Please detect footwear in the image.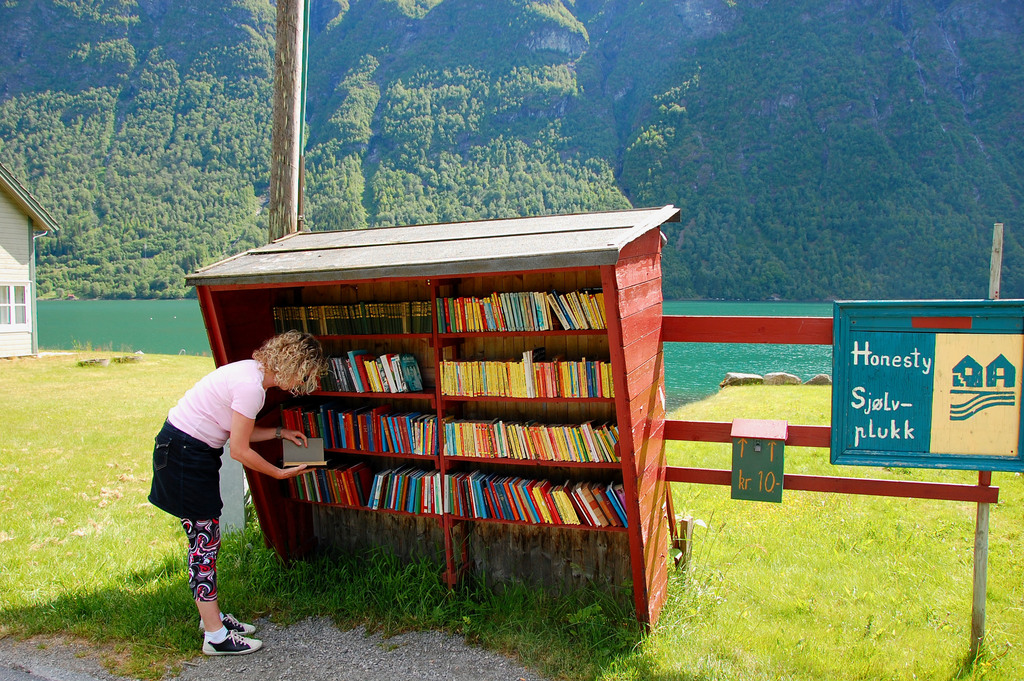
{"left": 198, "top": 607, "right": 253, "bottom": 637}.
